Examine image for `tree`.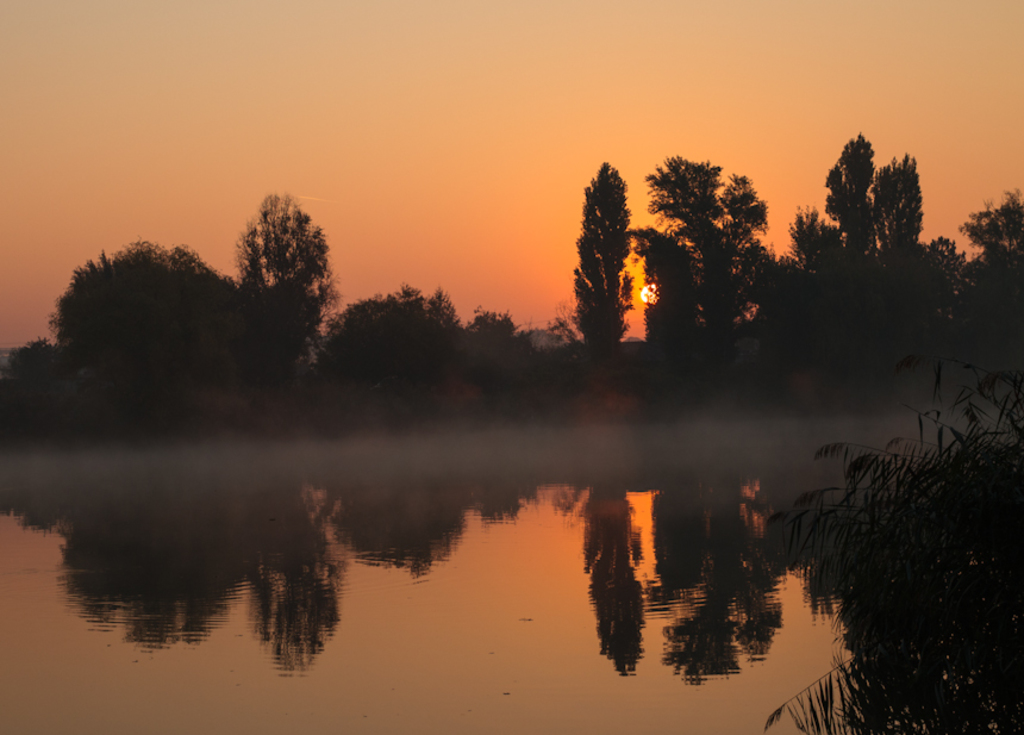
Examination result: x1=8 y1=347 x2=90 y2=412.
